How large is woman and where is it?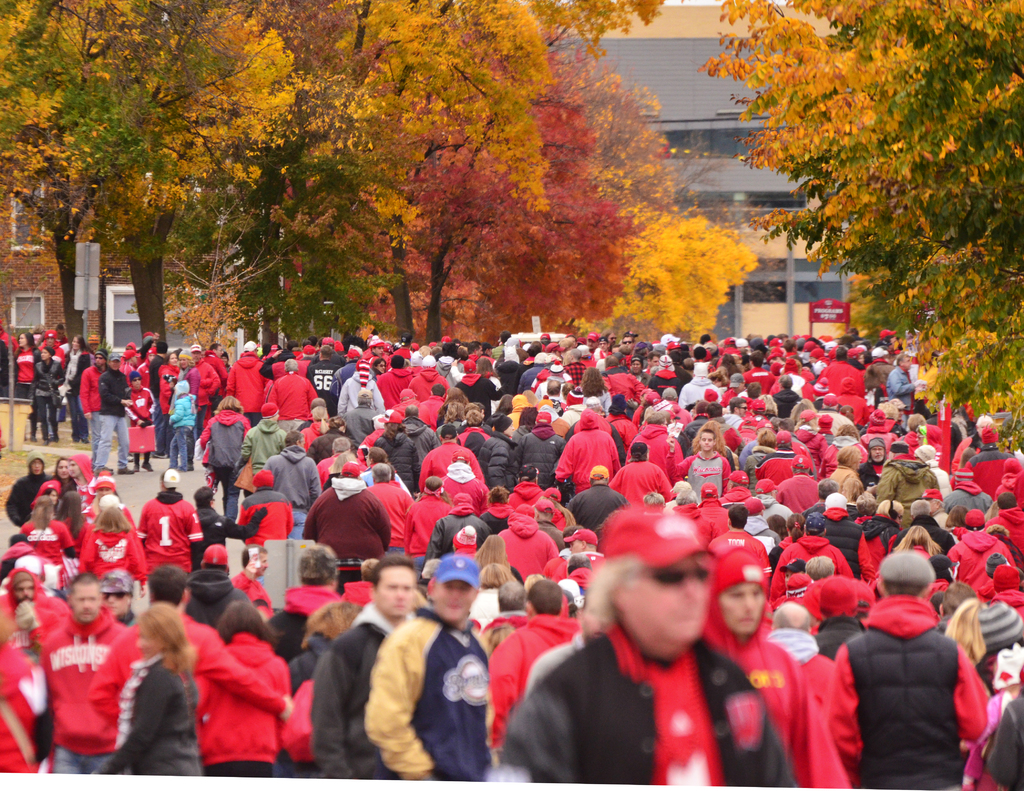
Bounding box: crop(194, 598, 294, 778).
